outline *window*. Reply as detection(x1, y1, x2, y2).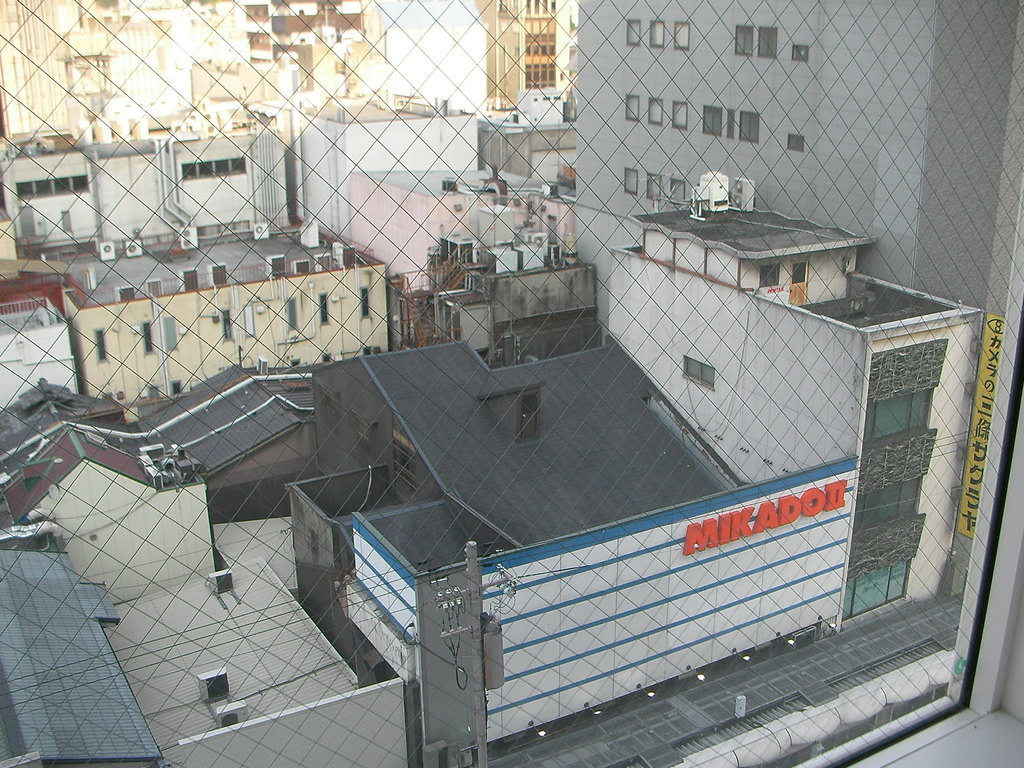
detection(17, 177, 93, 202).
